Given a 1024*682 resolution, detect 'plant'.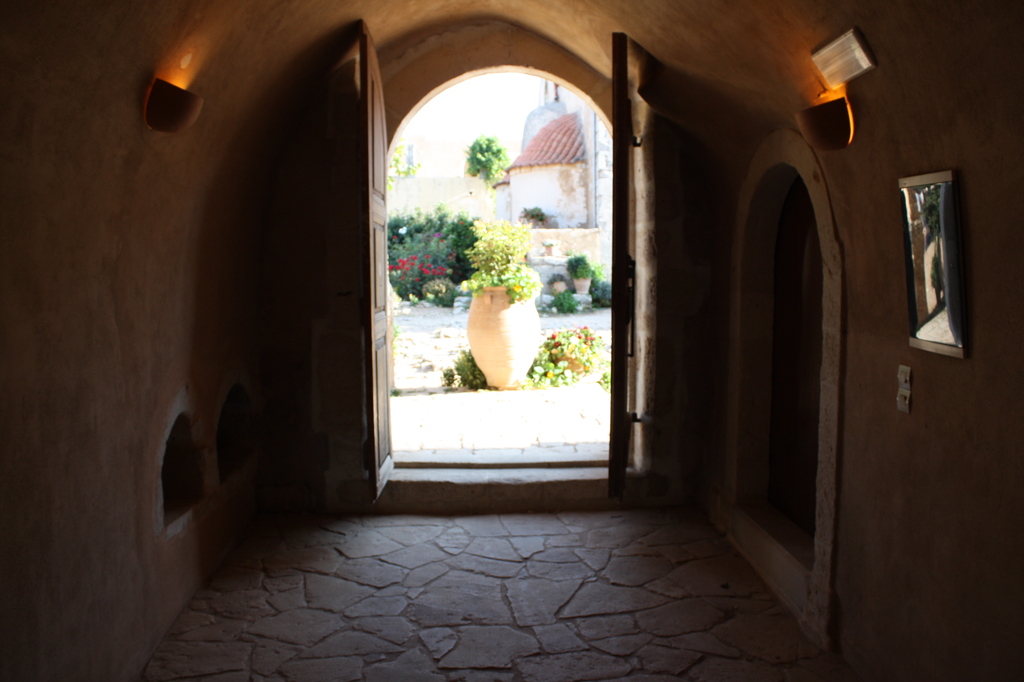
535/314/608/401.
